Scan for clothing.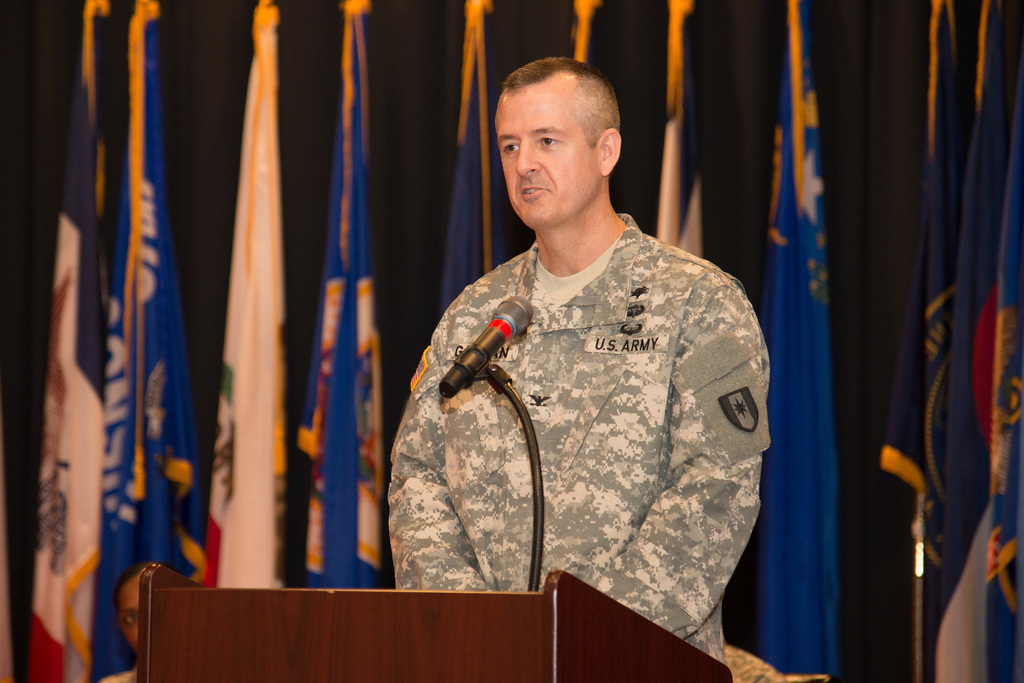
Scan result: {"left": 402, "top": 183, "right": 792, "bottom": 616}.
